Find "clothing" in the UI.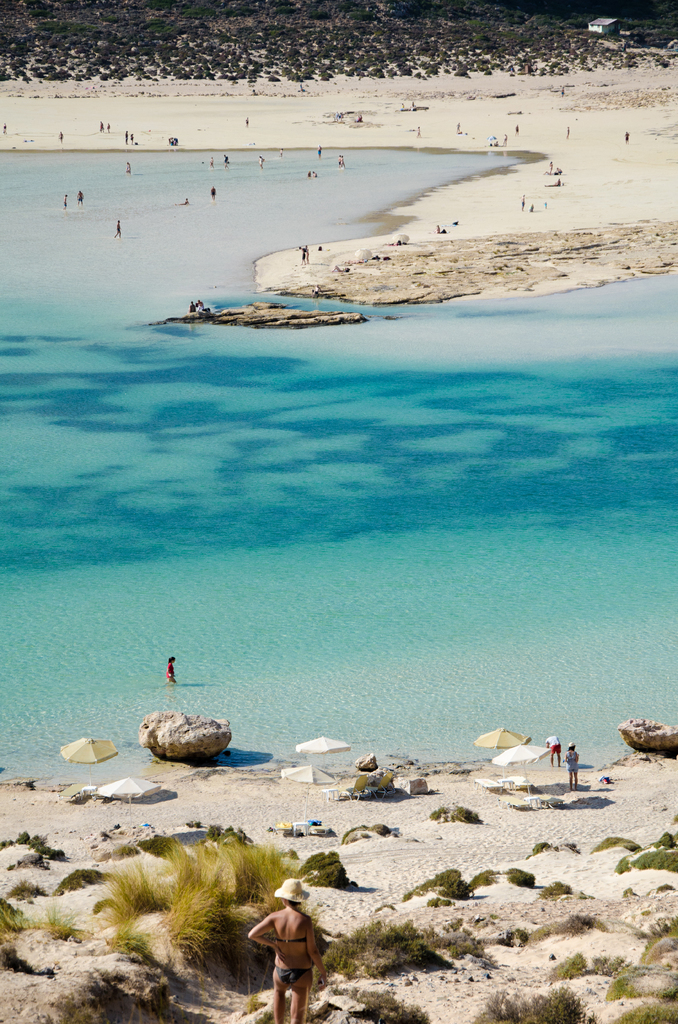
UI element at [256, 154, 267, 168].
